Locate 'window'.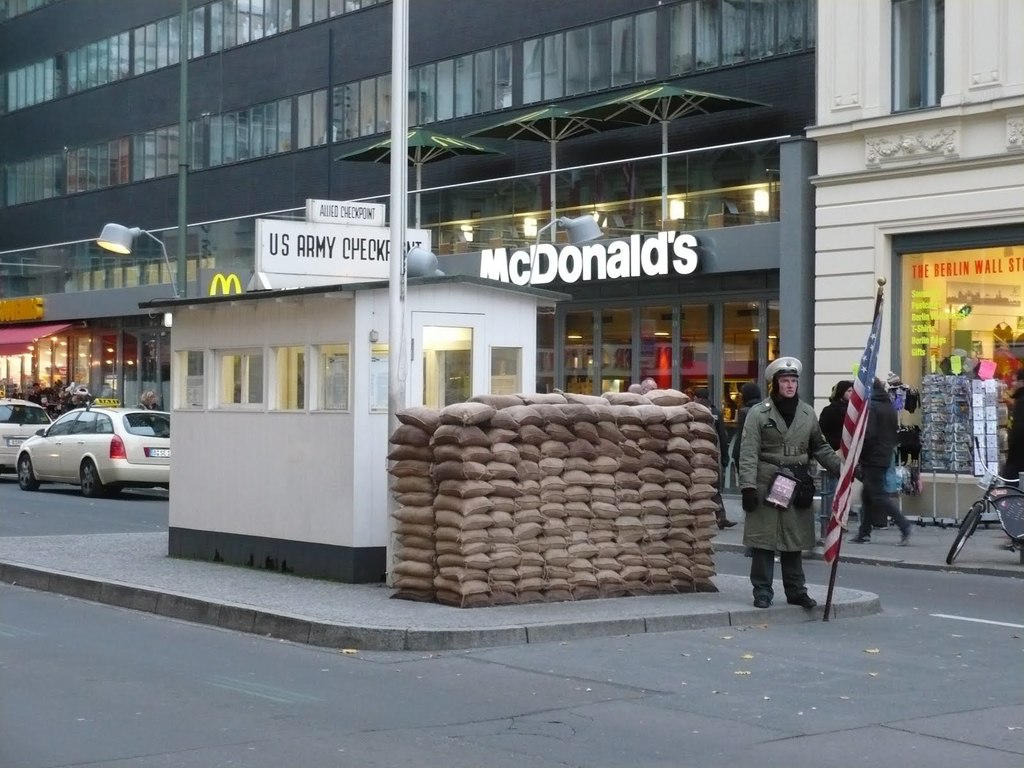
Bounding box: (177, 348, 202, 412).
